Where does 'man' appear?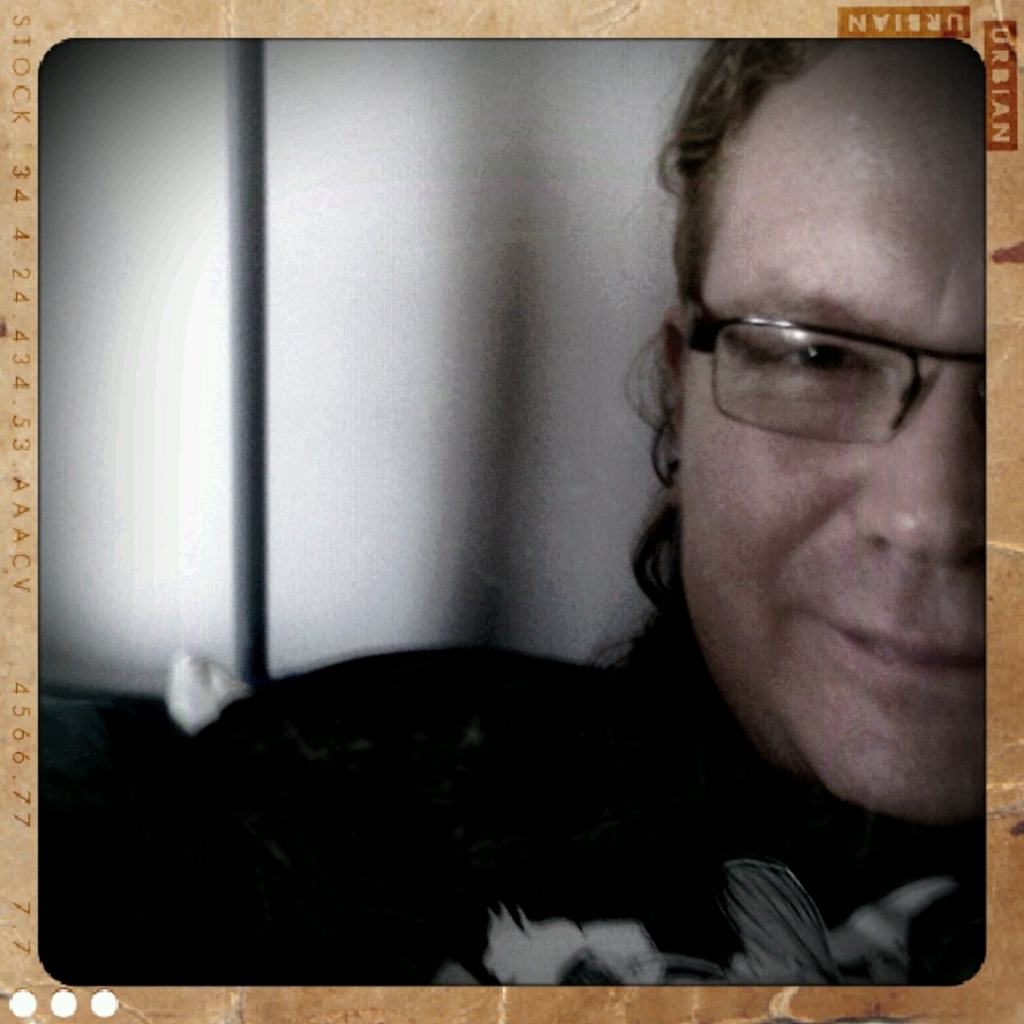
Appears at <box>98,54,991,950</box>.
